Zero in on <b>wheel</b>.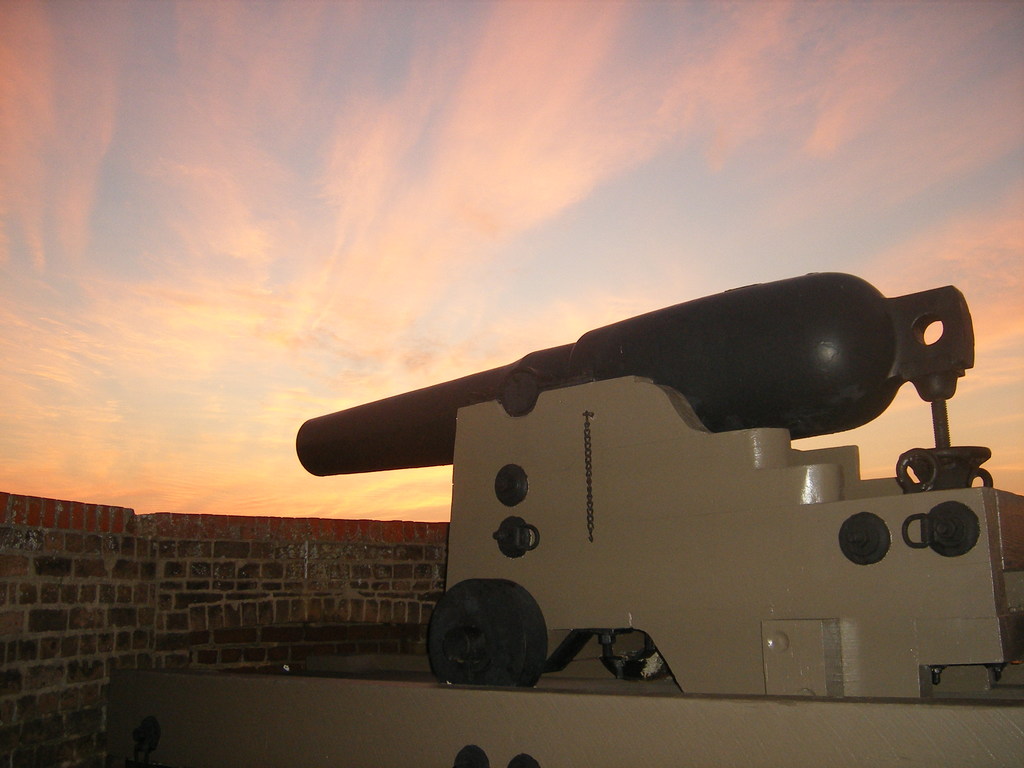
Zeroed in: (599, 626, 666, 680).
